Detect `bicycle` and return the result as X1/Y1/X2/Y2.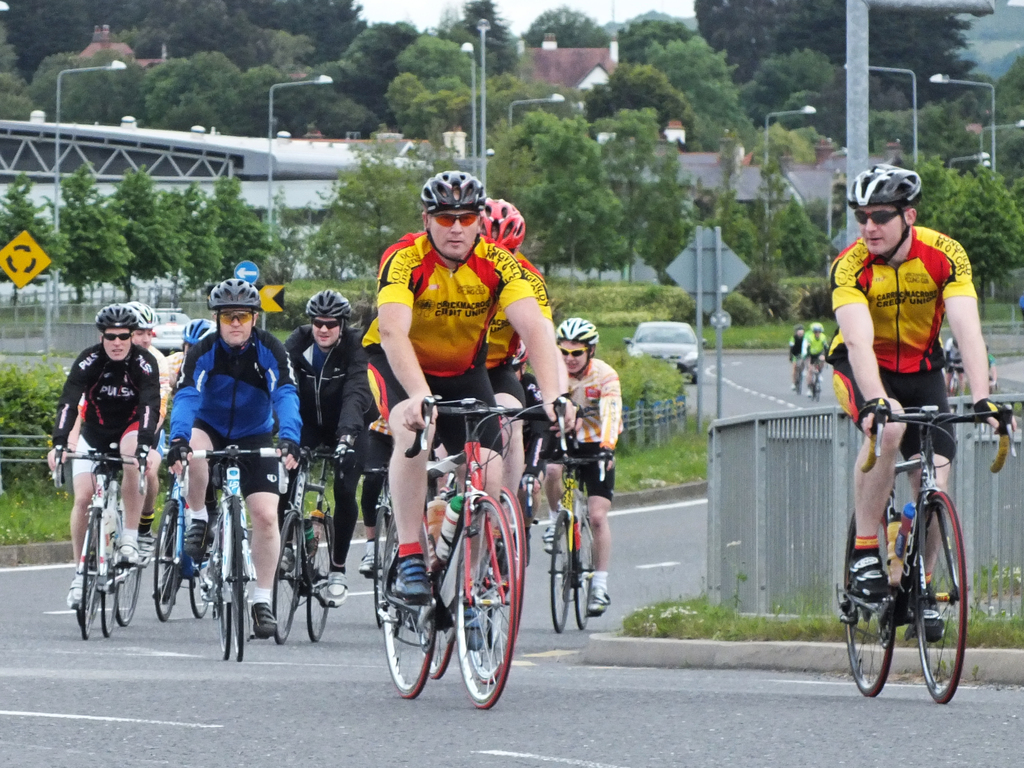
842/376/988/718.
